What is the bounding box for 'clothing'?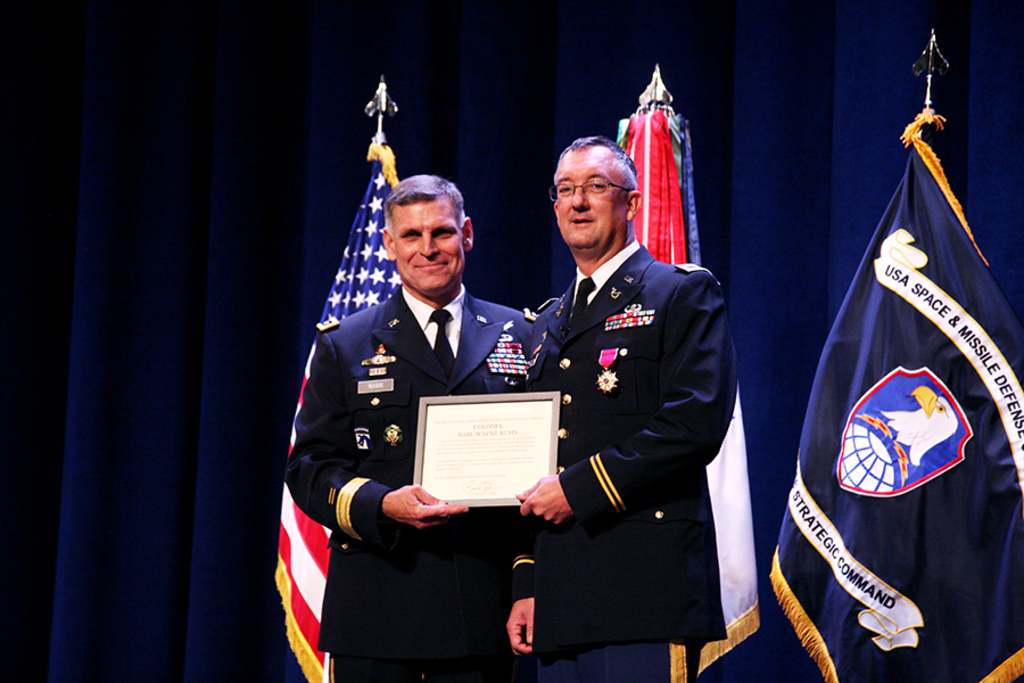
left=498, top=189, right=755, bottom=682.
